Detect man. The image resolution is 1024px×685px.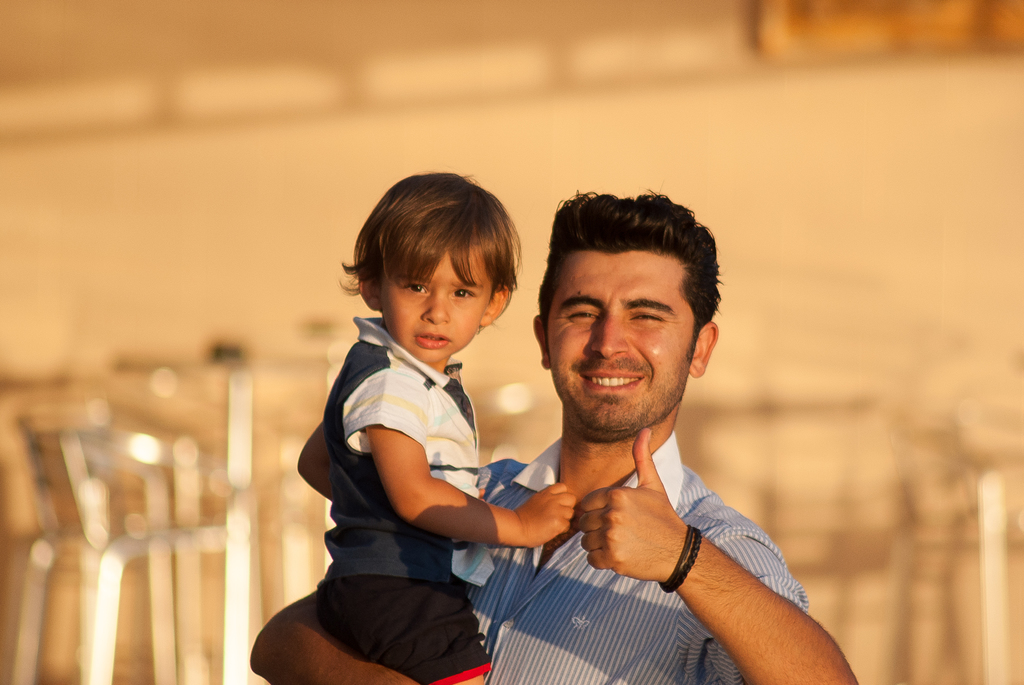
box(230, 158, 911, 670).
